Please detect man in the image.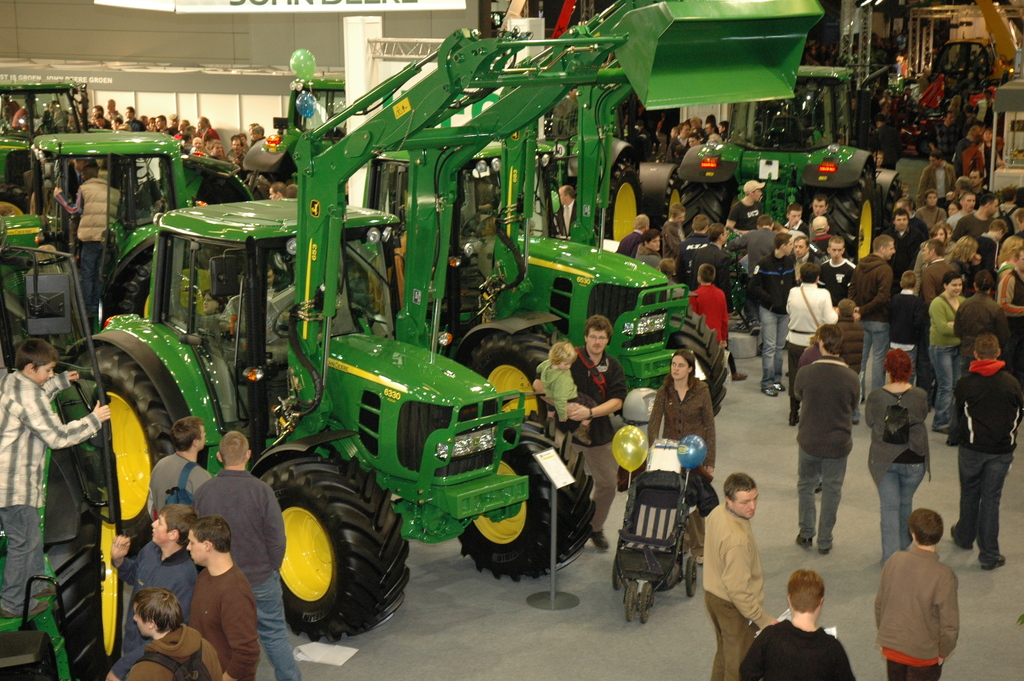
{"left": 706, "top": 122, "right": 710, "bottom": 156}.
